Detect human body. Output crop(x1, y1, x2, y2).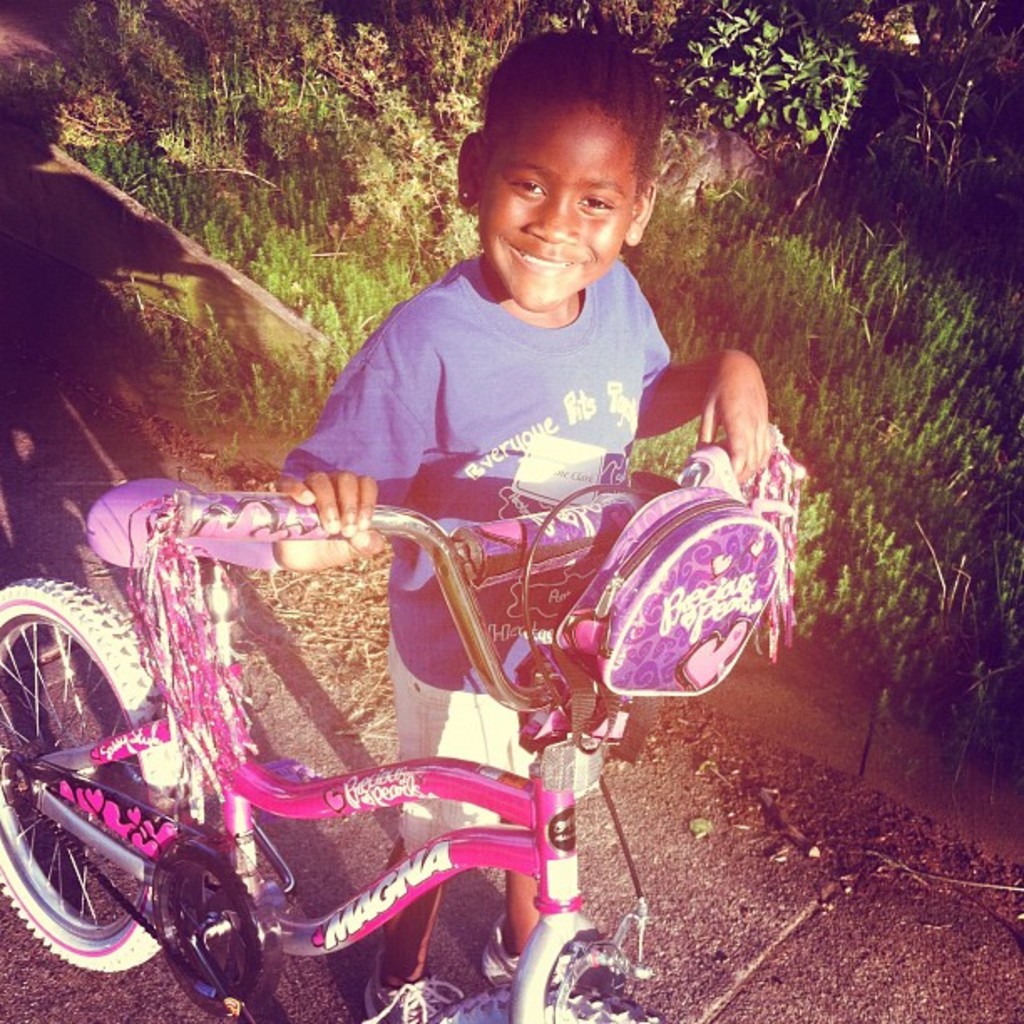
crop(276, 28, 775, 1022).
